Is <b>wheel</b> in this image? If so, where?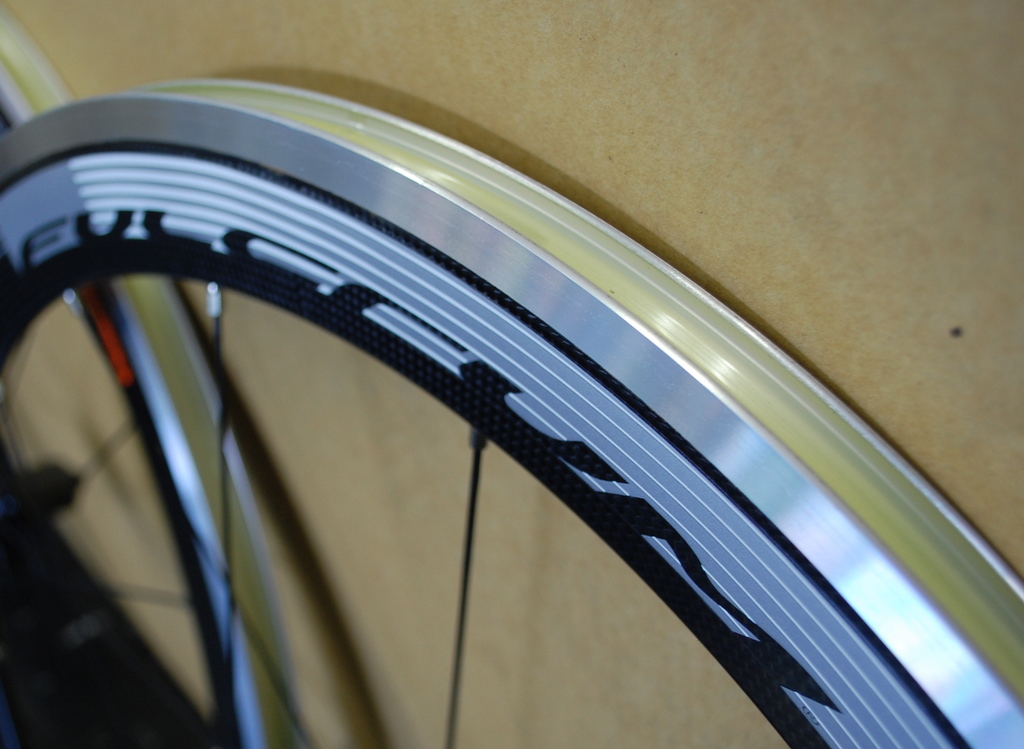
Yes, at select_region(0, 77, 1023, 748).
